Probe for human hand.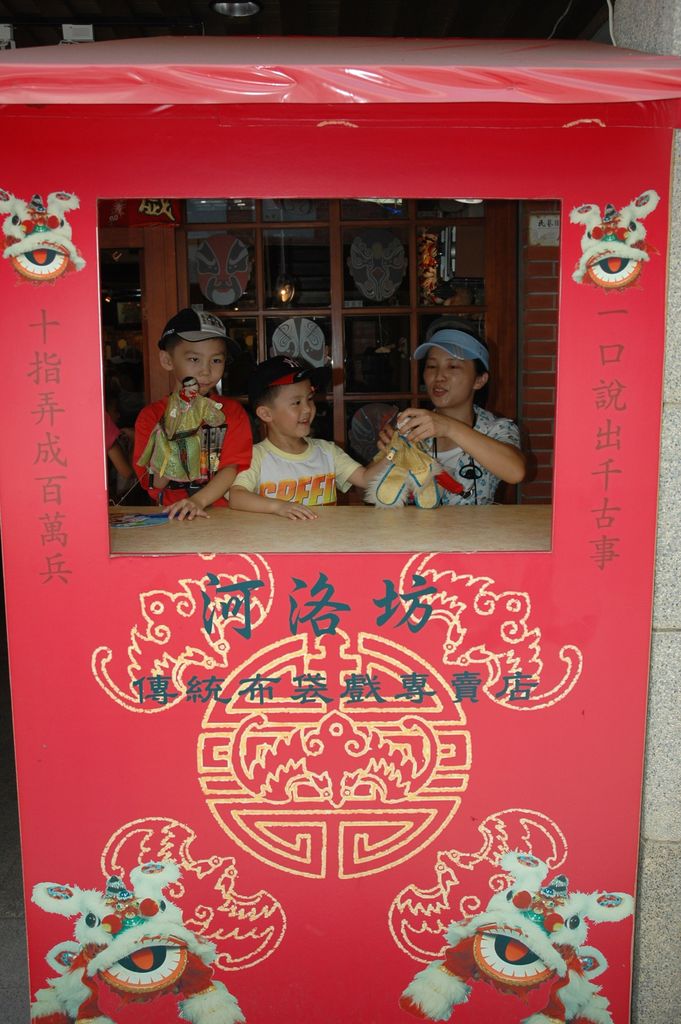
Probe result: [277, 502, 317, 524].
